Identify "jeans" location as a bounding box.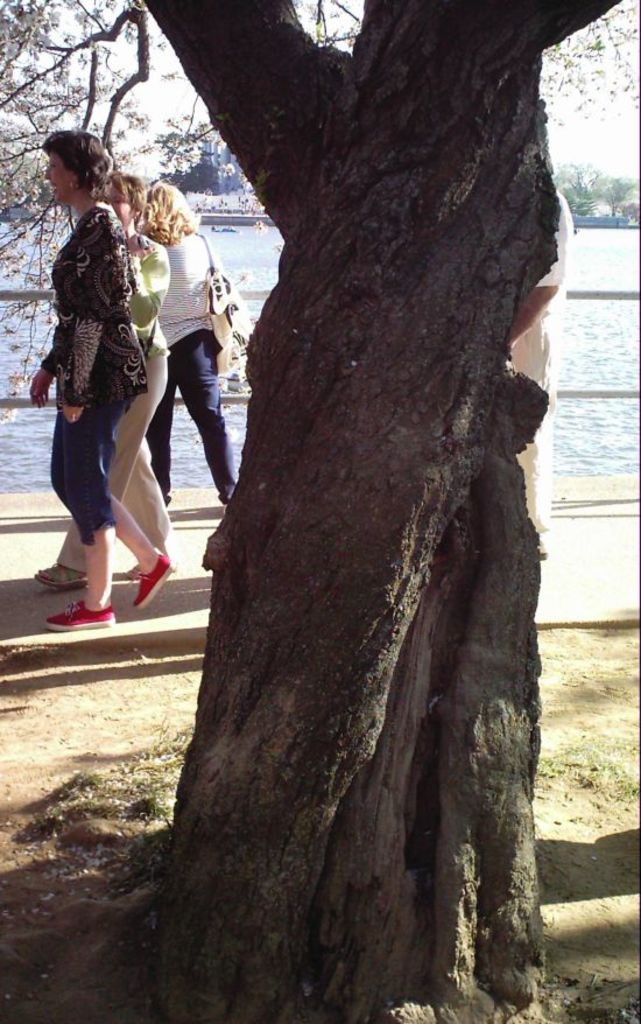
bbox=(124, 352, 242, 481).
